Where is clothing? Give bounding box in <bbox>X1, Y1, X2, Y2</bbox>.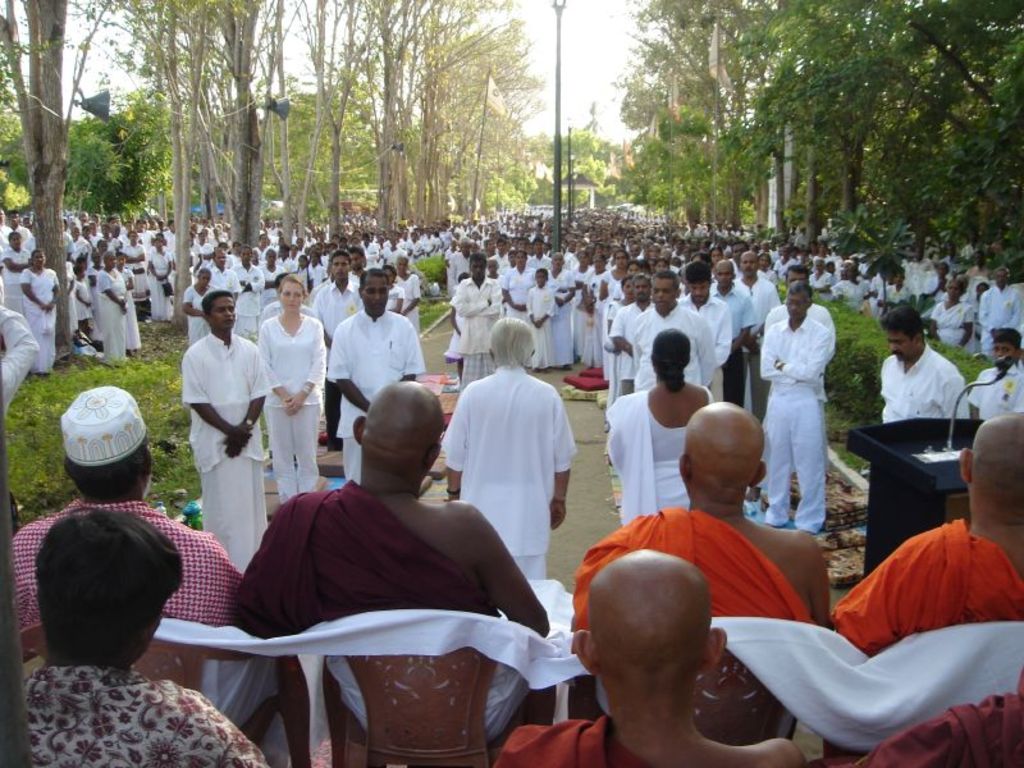
<bbox>173, 339, 279, 557</bbox>.
